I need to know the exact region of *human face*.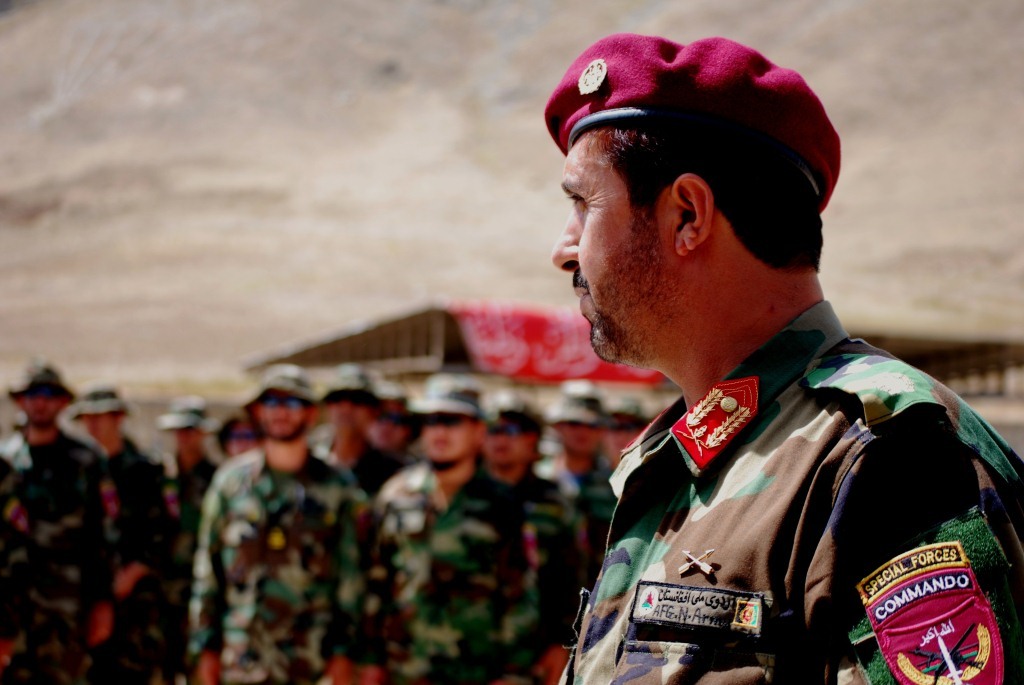
Region: region(31, 378, 56, 426).
